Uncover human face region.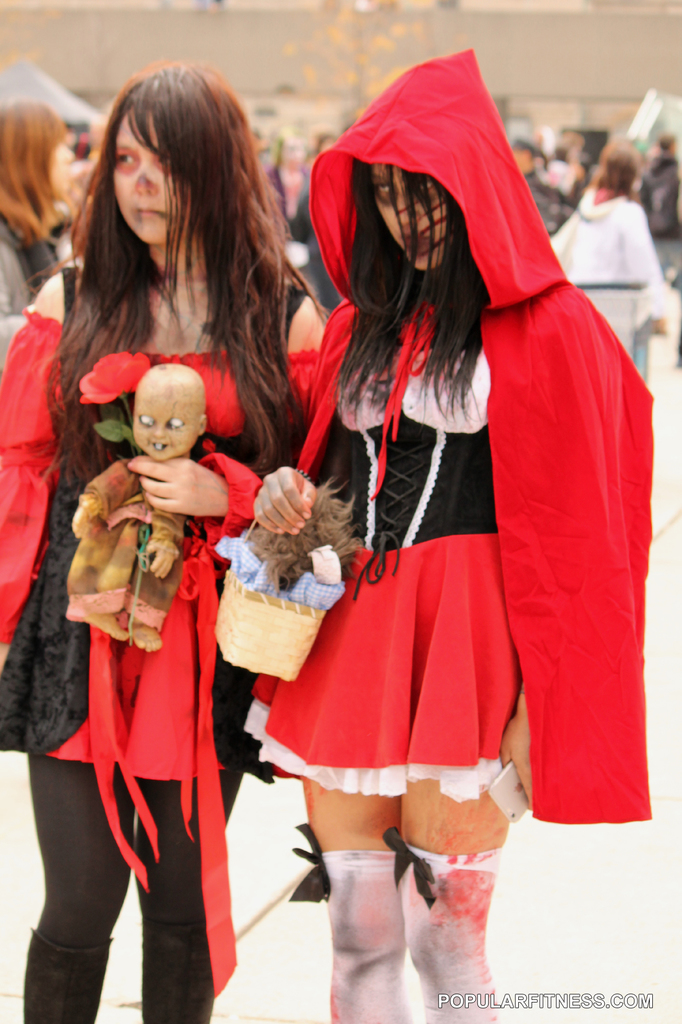
Uncovered: 48, 140, 76, 200.
